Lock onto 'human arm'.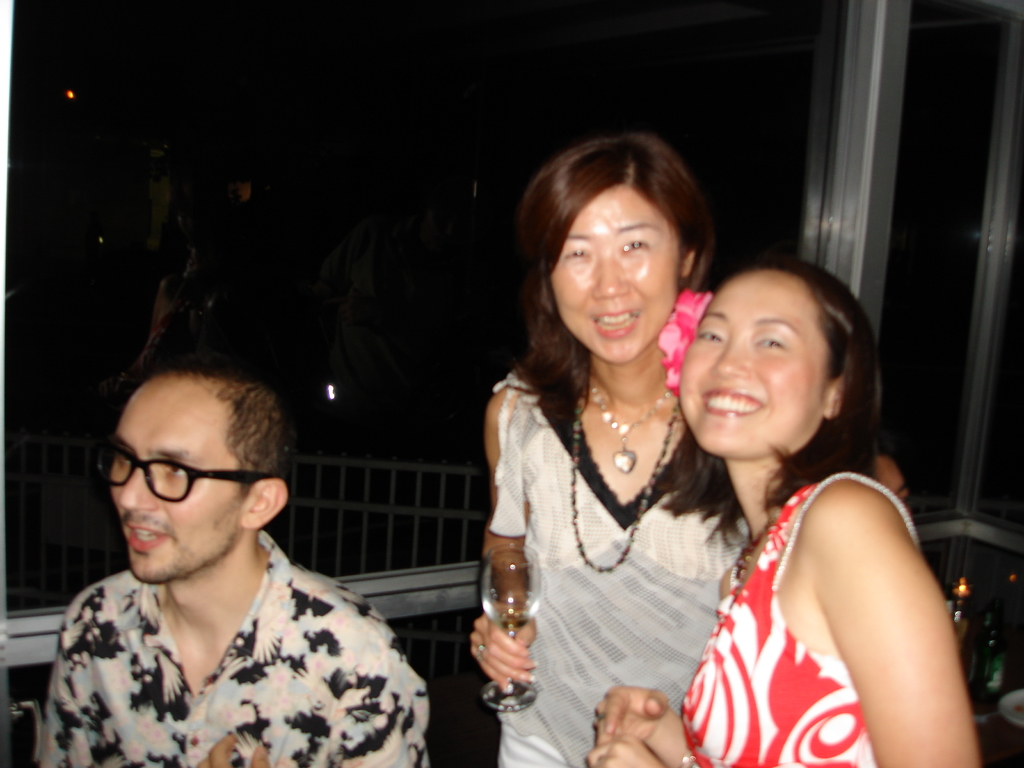
Locked: <box>584,678,676,750</box>.
